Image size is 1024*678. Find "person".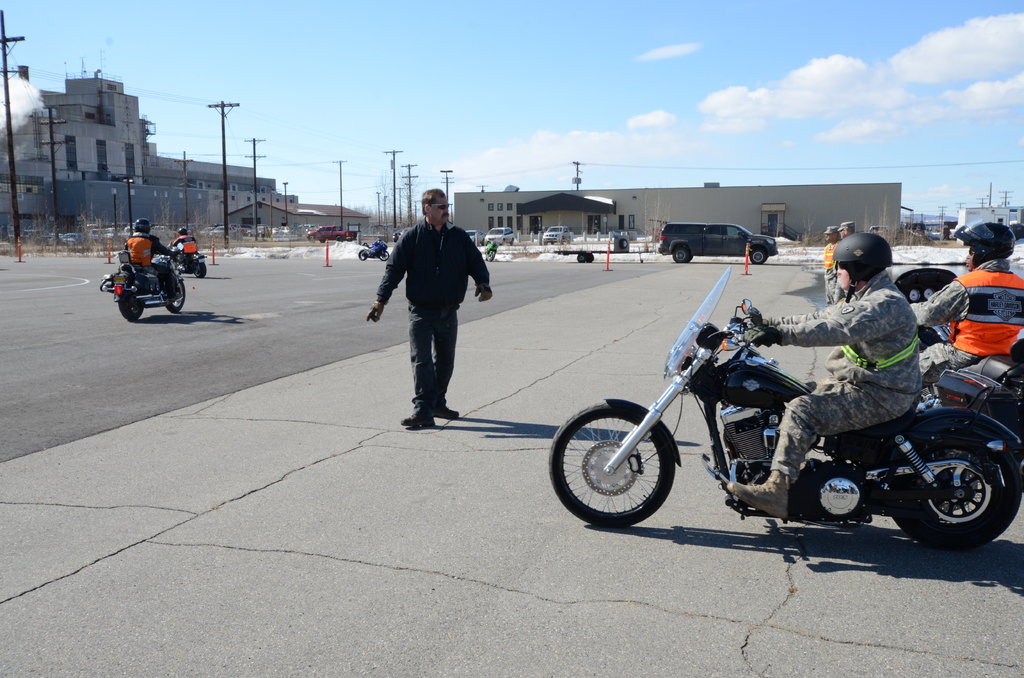
373 190 477 440.
